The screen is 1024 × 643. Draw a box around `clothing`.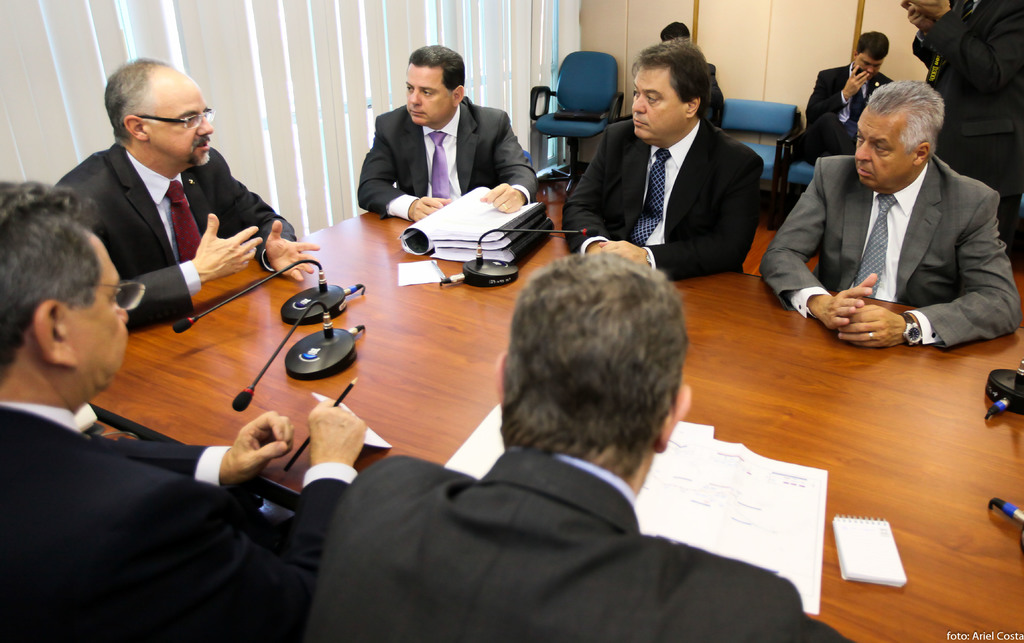
<bbox>354, 95, 532, 216</bbox>.
